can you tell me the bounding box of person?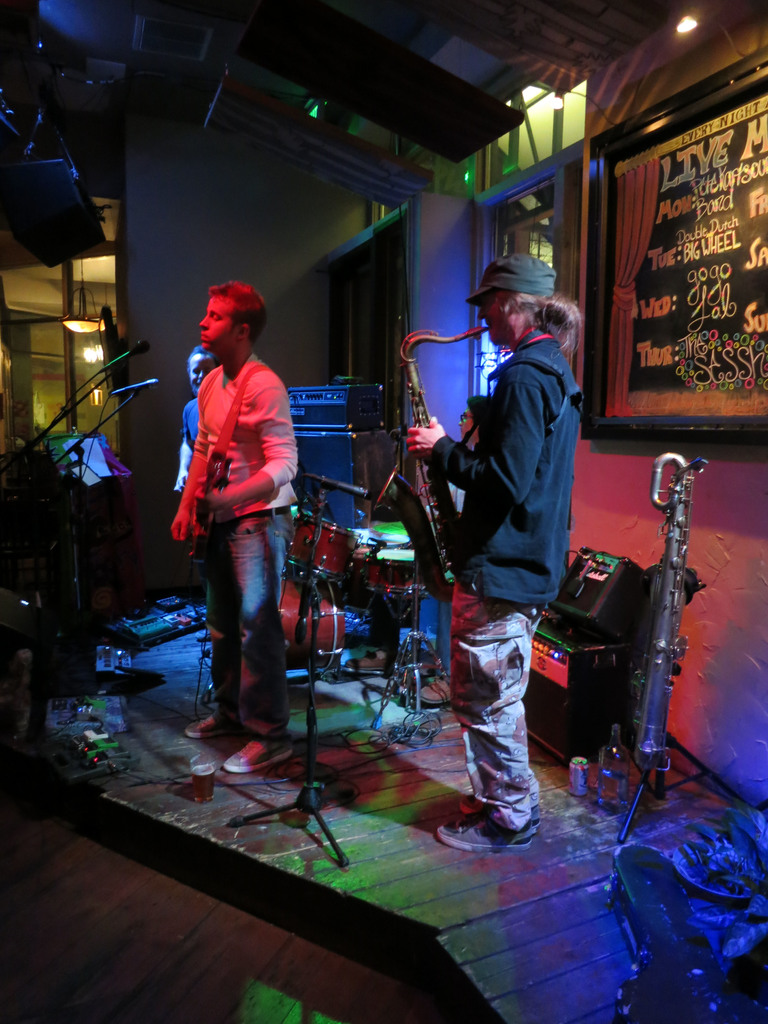
(left=385, top=260, right=574, bottom=855).
